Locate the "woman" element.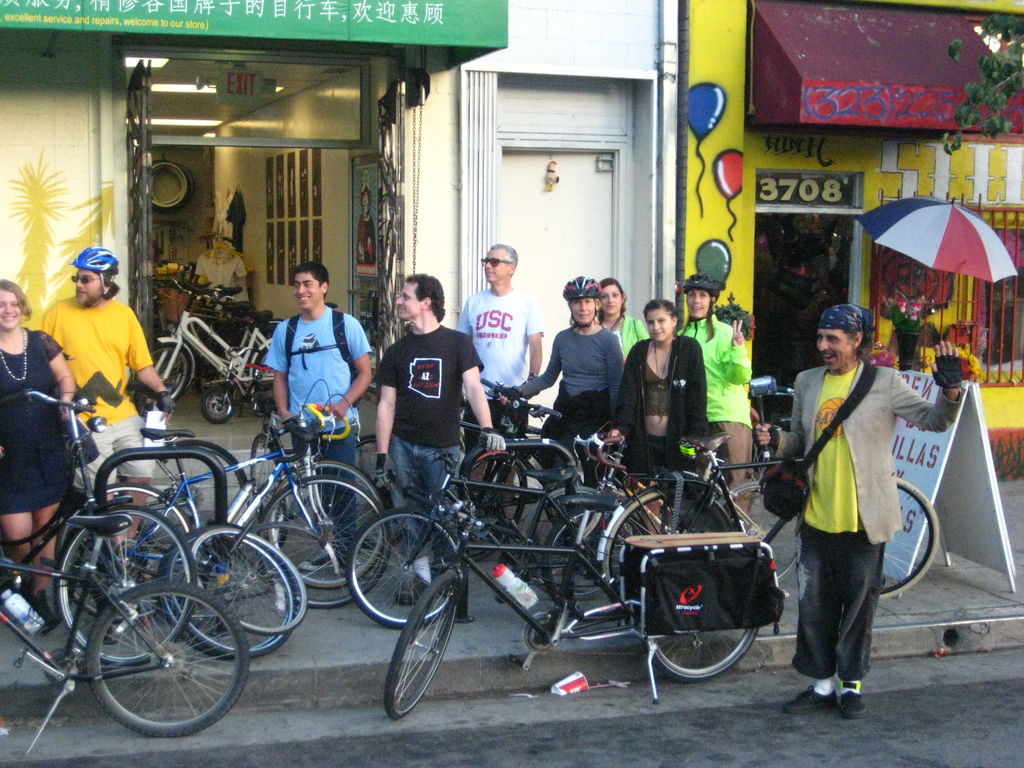
Element bbox: [588,273,647,363].
